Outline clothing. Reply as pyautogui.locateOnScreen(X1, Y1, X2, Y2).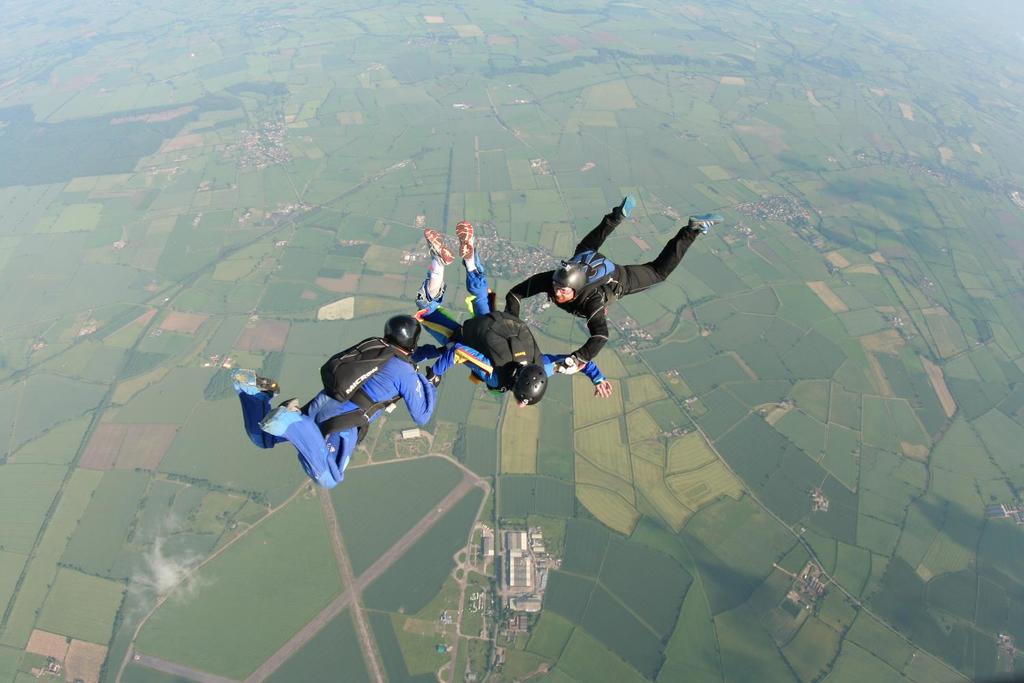
pyautogui.locateOnScreen(505, 208, 707, 369).
